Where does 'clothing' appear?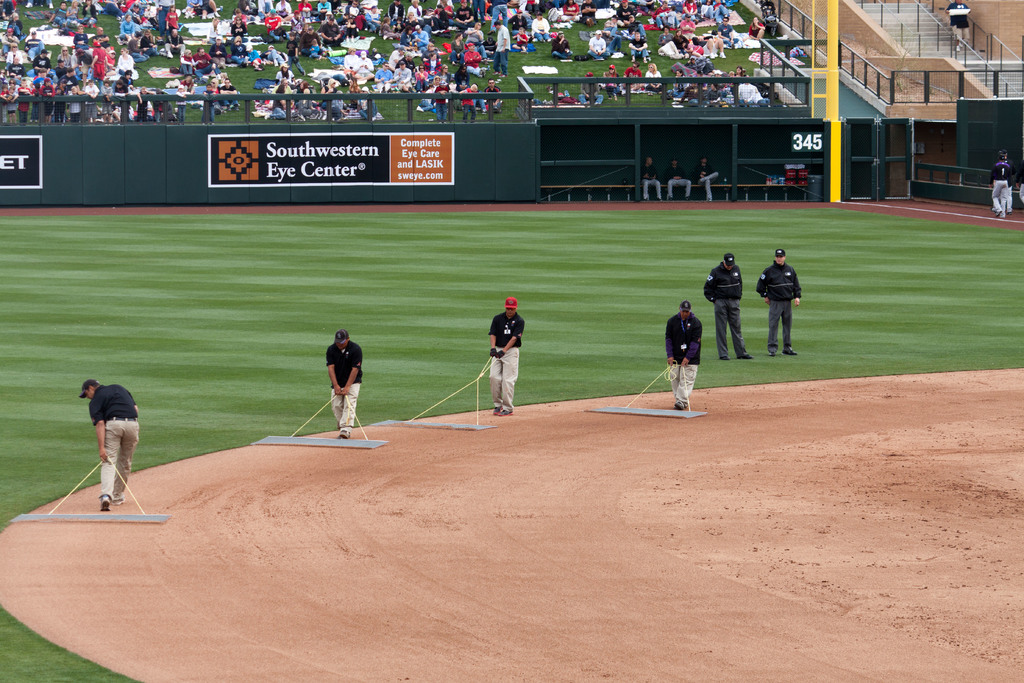
Appears at [664,313,700,413].
